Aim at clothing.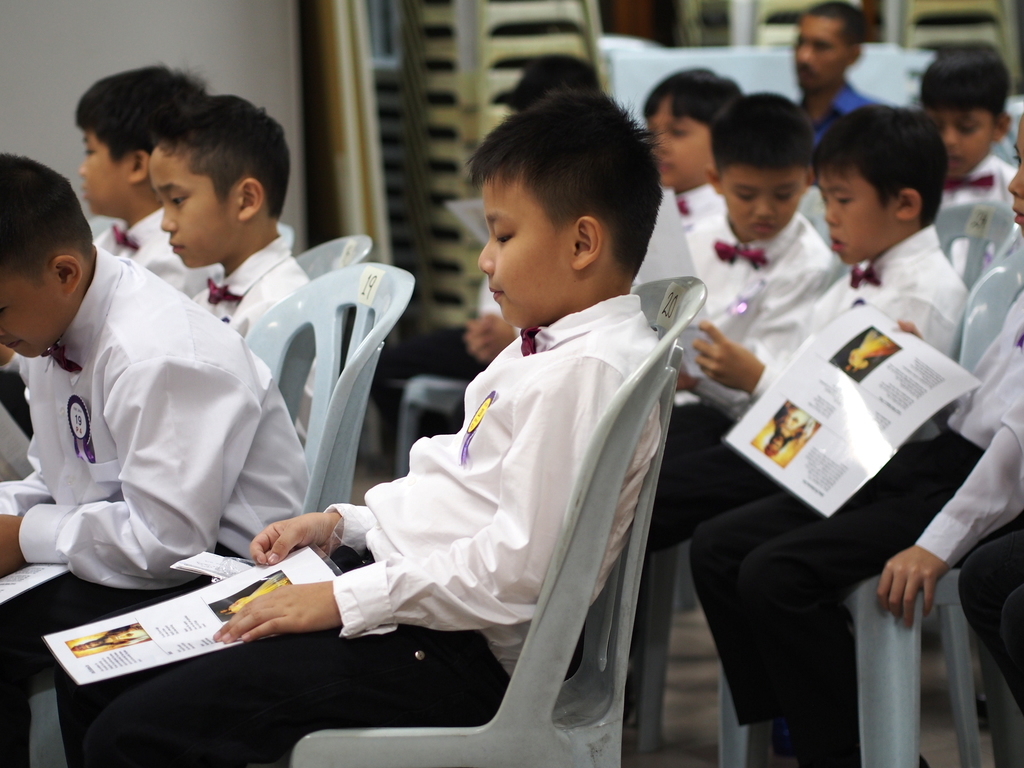
Aimed at 193/236/318/452.
